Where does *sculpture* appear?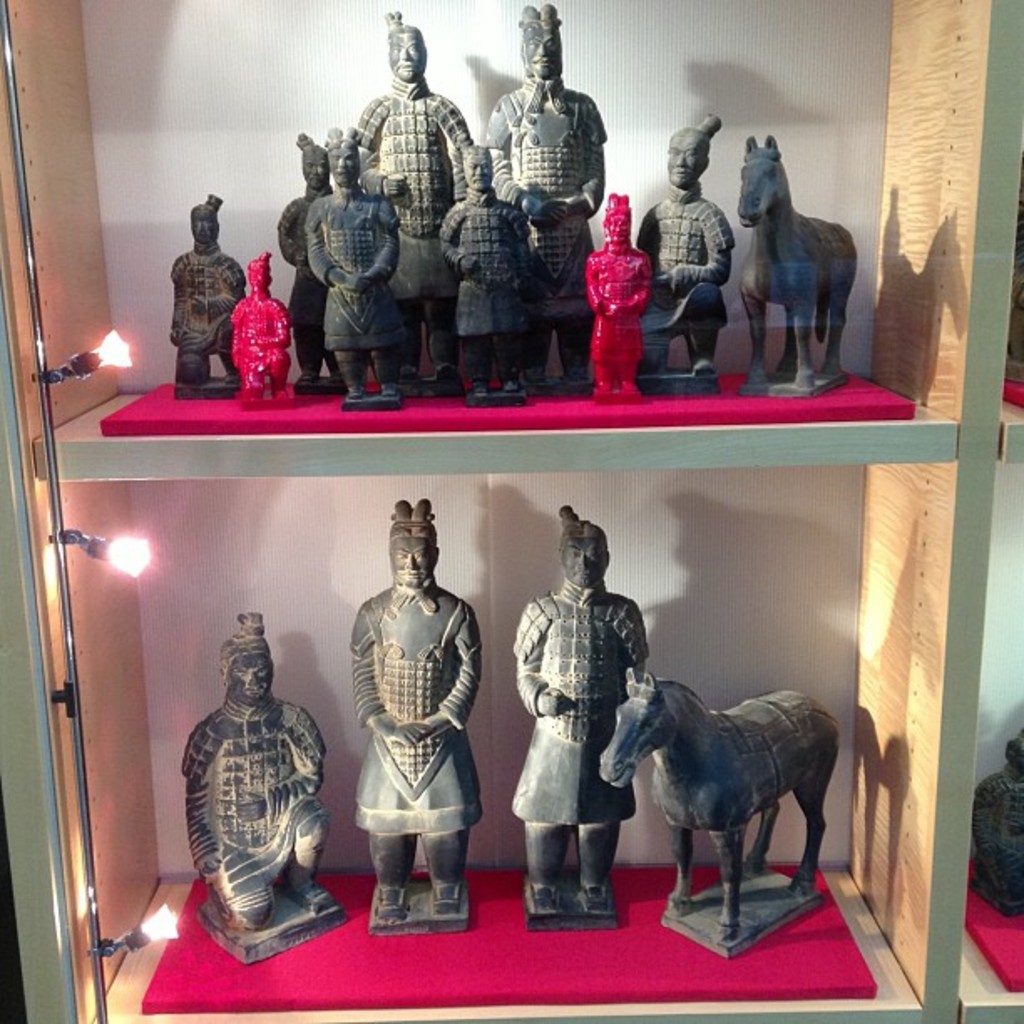
Appears at [174,191,244,402].
